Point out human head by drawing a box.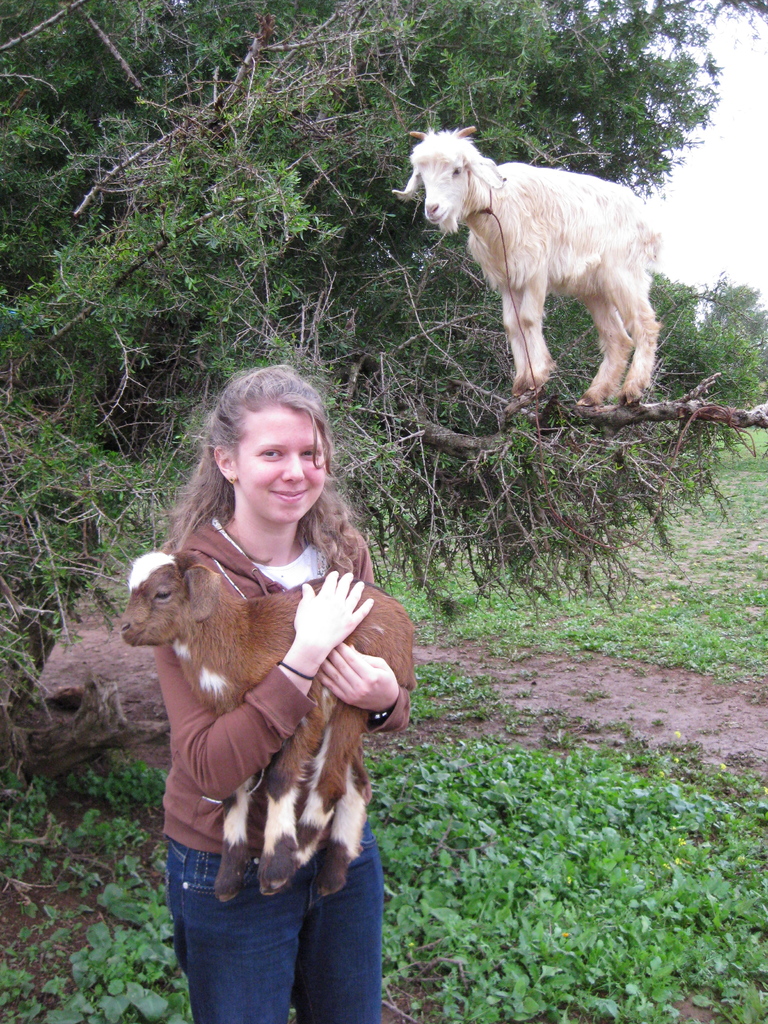
[214,363,332,527].
